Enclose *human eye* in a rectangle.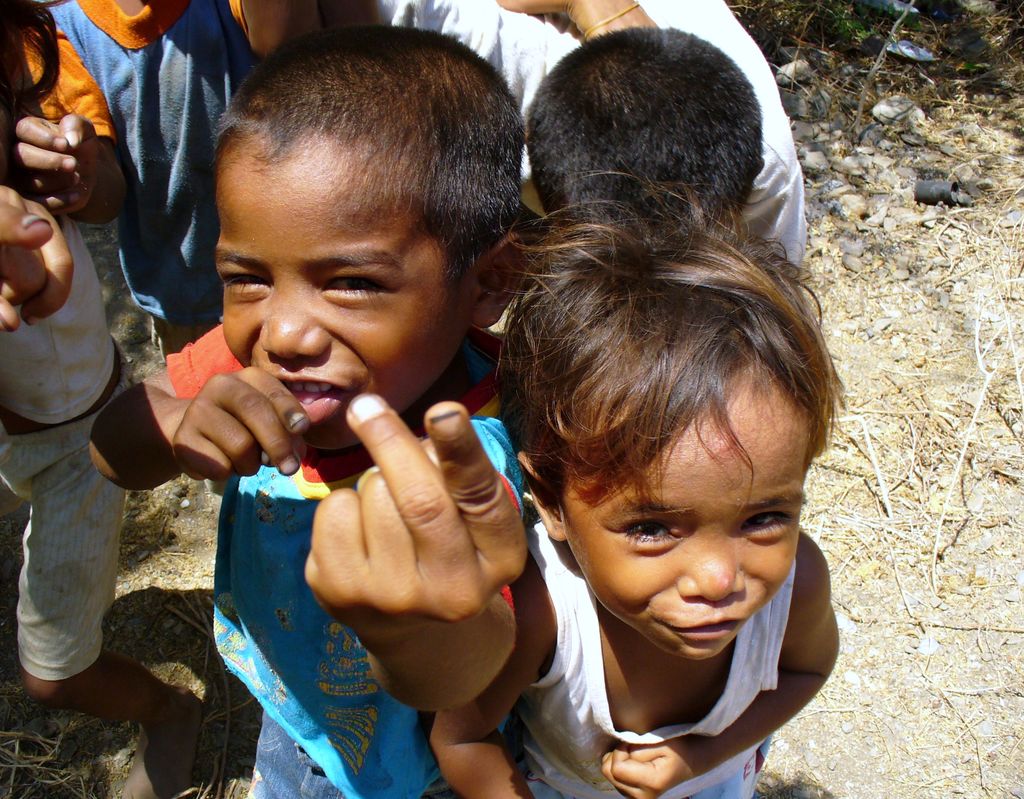
604/510/678/548.
